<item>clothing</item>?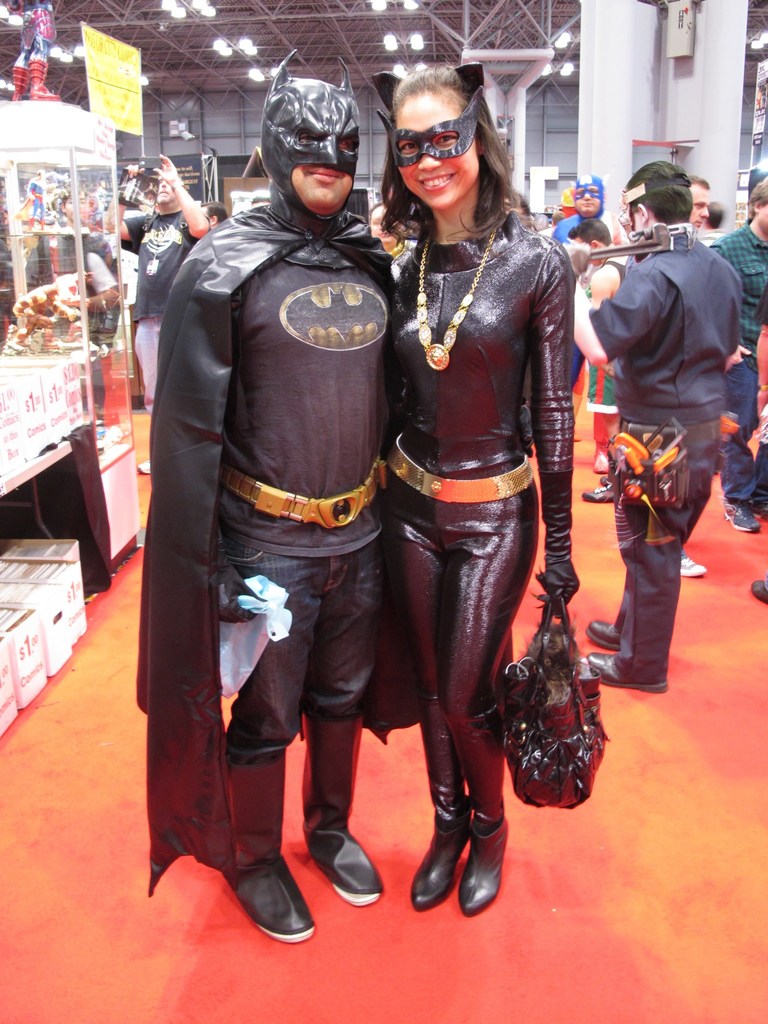
{"x1": 549, "y1": 207, "x2": 575, "y2": 241}
